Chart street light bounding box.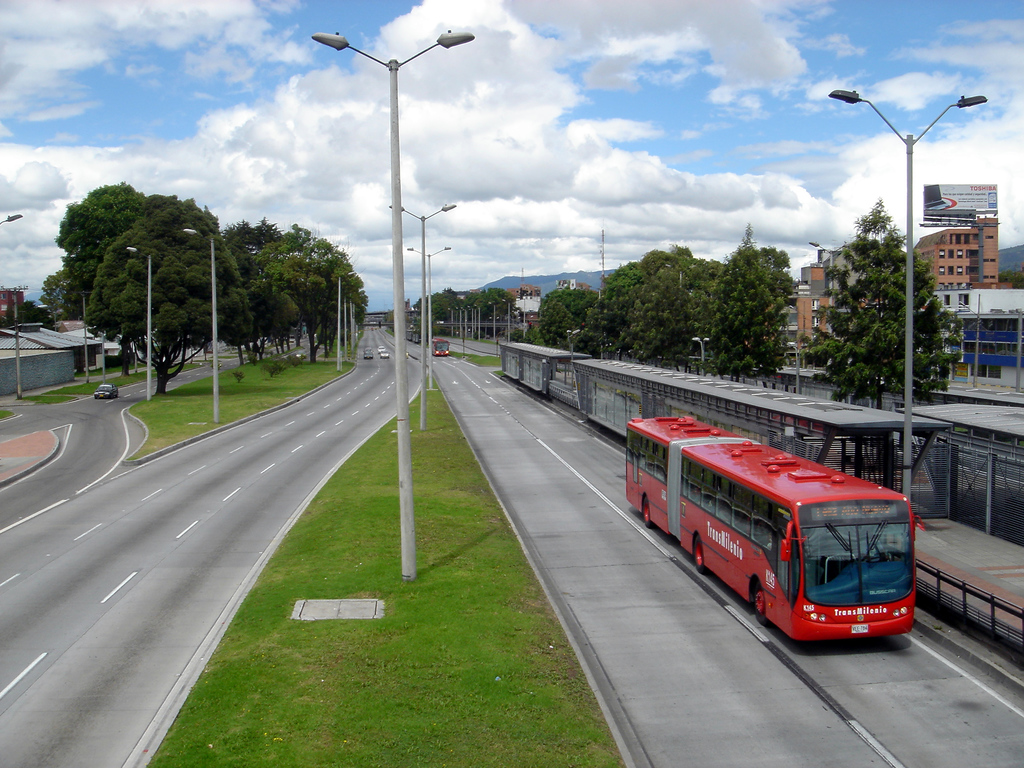
Charted: {"left": 463, "top": 310, "right": 466, "bottom": 345}.
